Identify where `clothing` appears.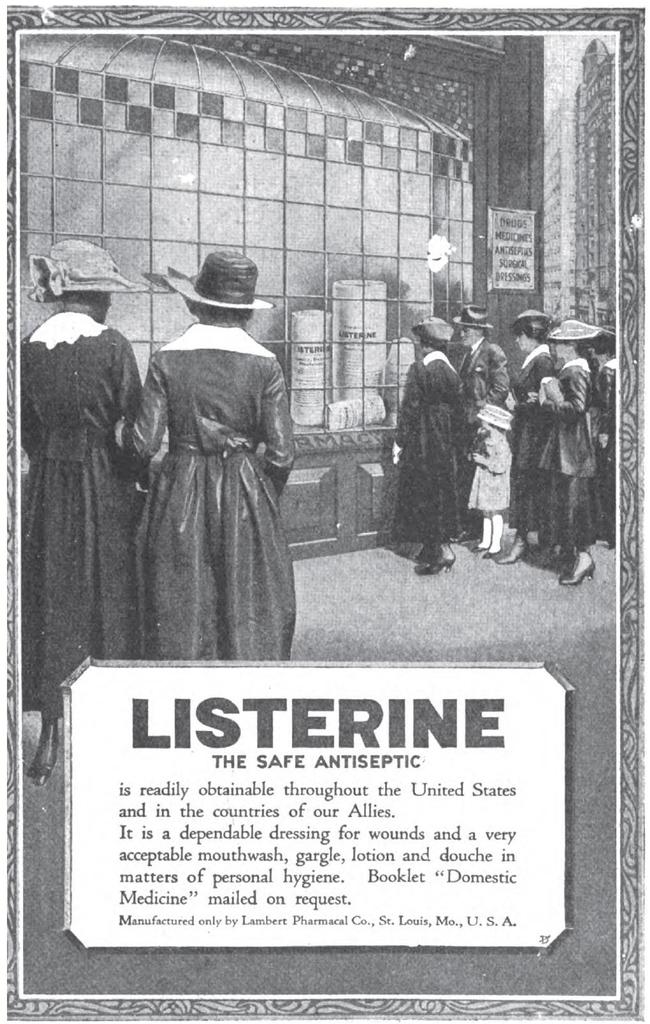
Appears at l=17, t=306, r=142, b=720.
